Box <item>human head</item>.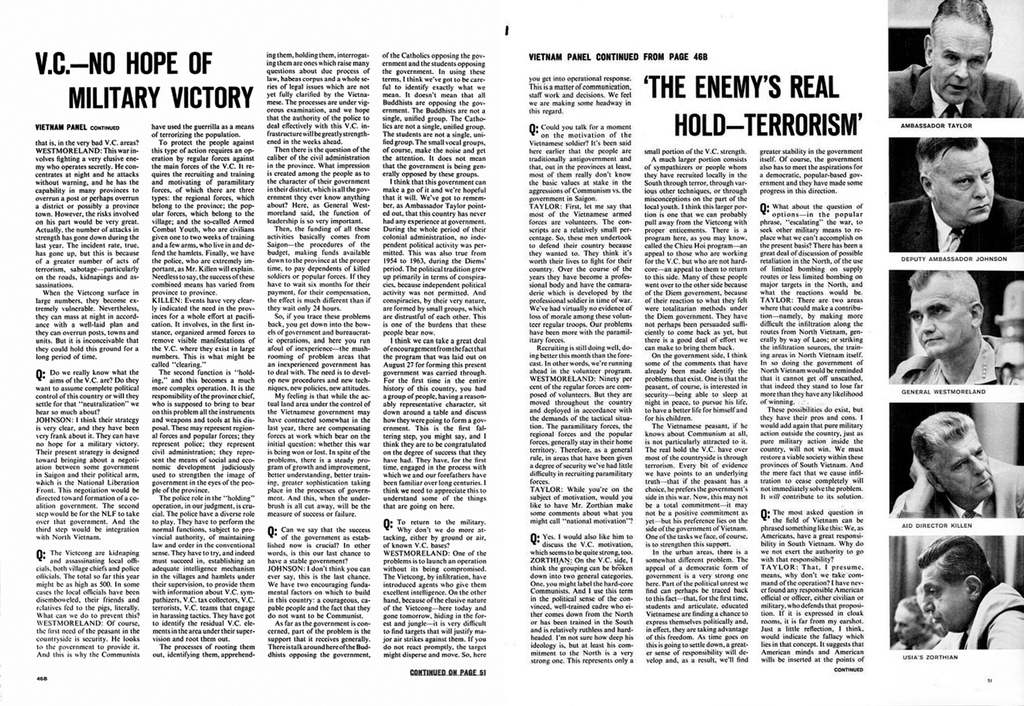
(929,423,1004,508).
